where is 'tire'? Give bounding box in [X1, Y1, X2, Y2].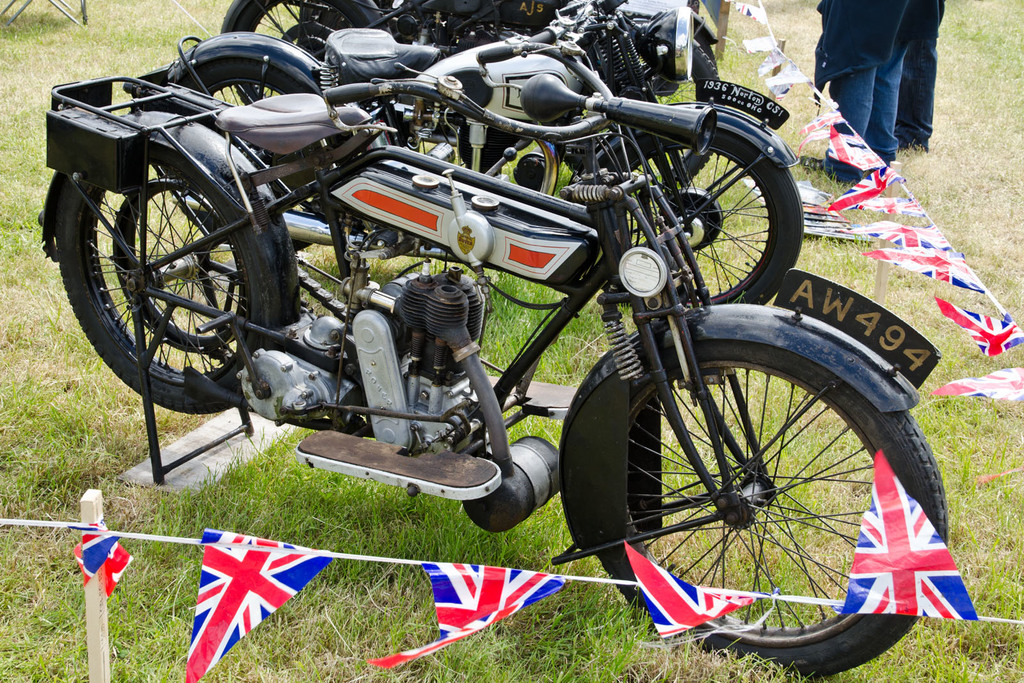
[689, 38, 721, 85].
